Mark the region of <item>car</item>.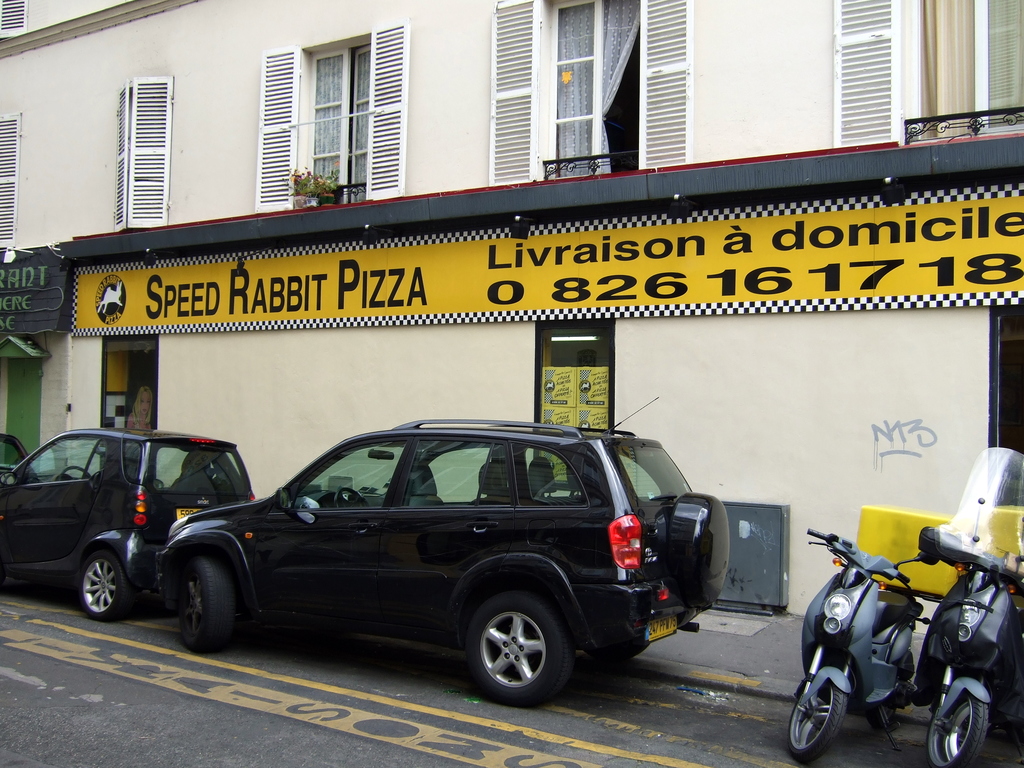
Region: x1=151, y1=422, x2=736, y2=701.
